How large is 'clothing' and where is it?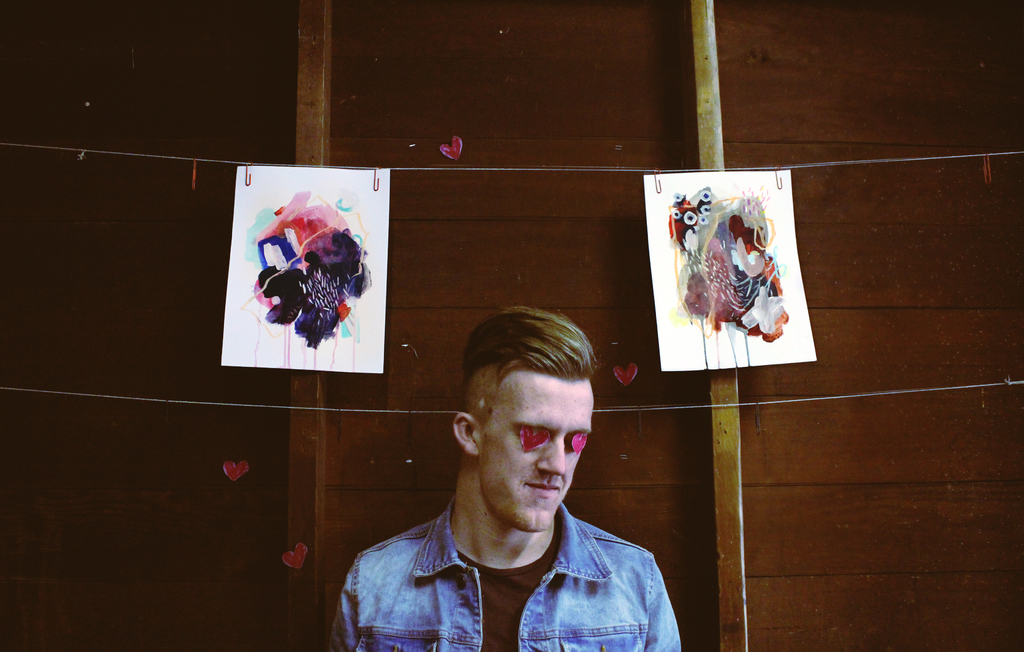
Bounding box: region(696, 251, 742, 313).
